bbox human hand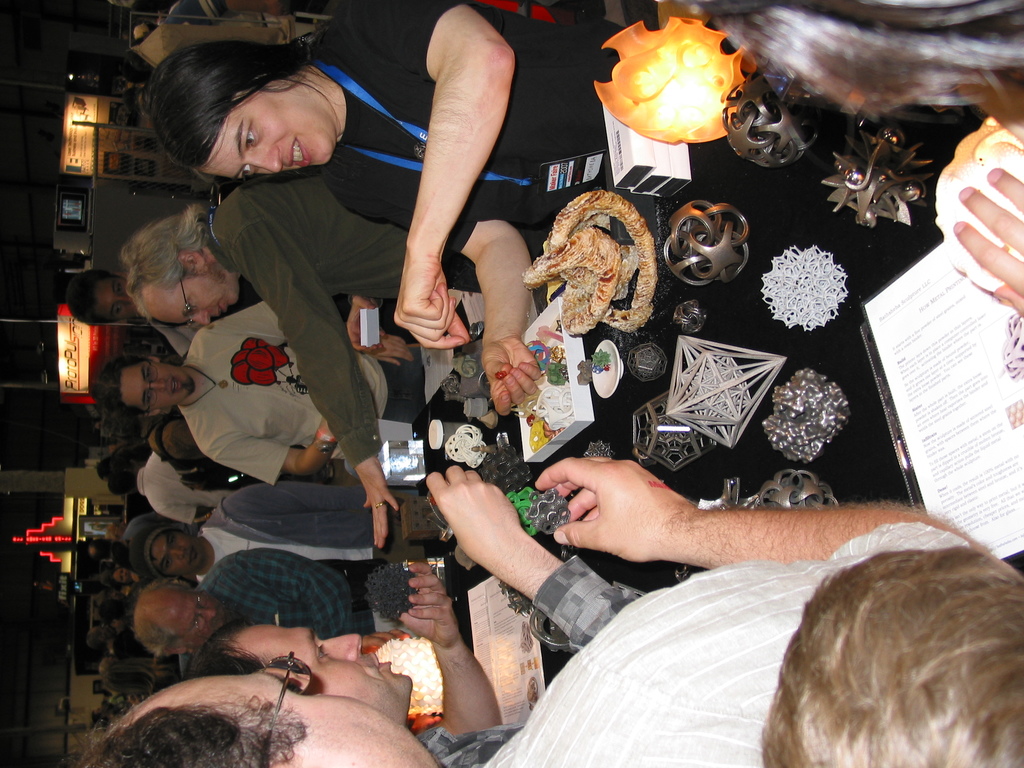
(393, 249, 471, 349)
